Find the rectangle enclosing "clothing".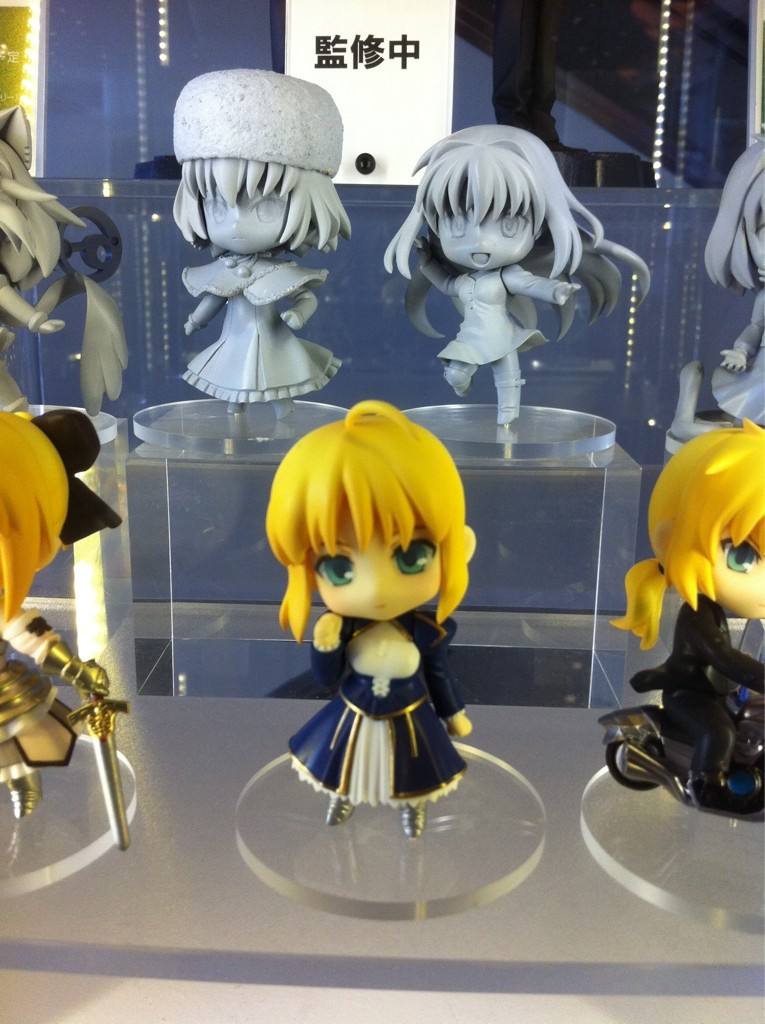
(x1=619, y1=588, x2=761, y2=801).
